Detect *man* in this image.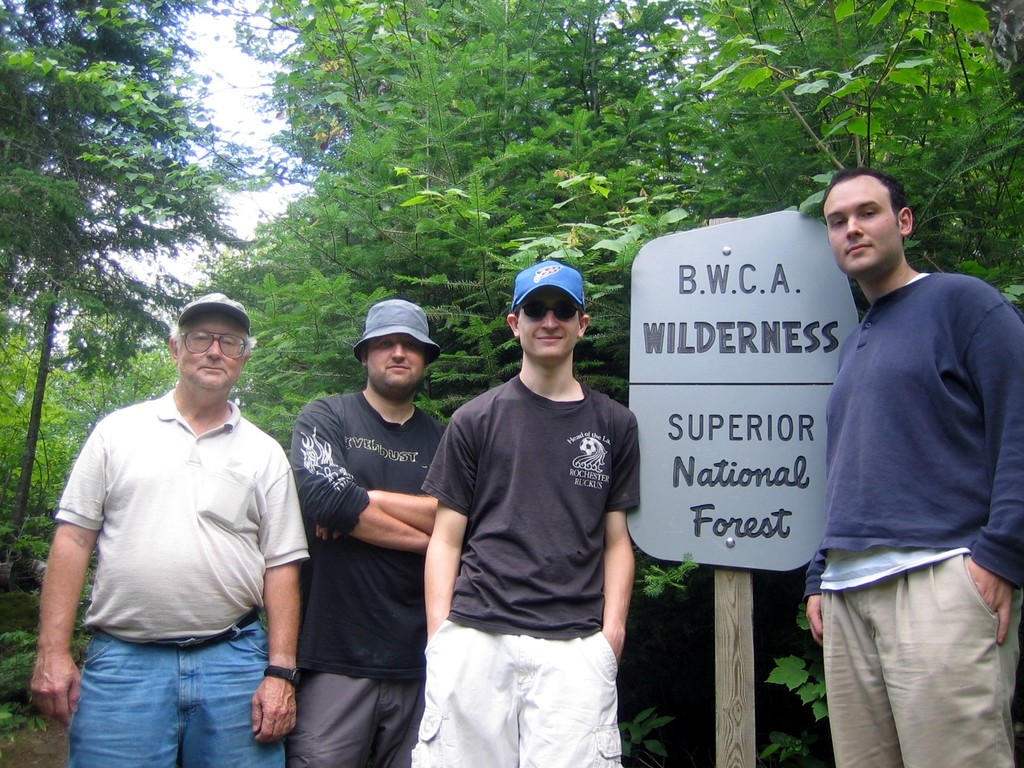
Detection: bbox(51, 275, 315, 767).
